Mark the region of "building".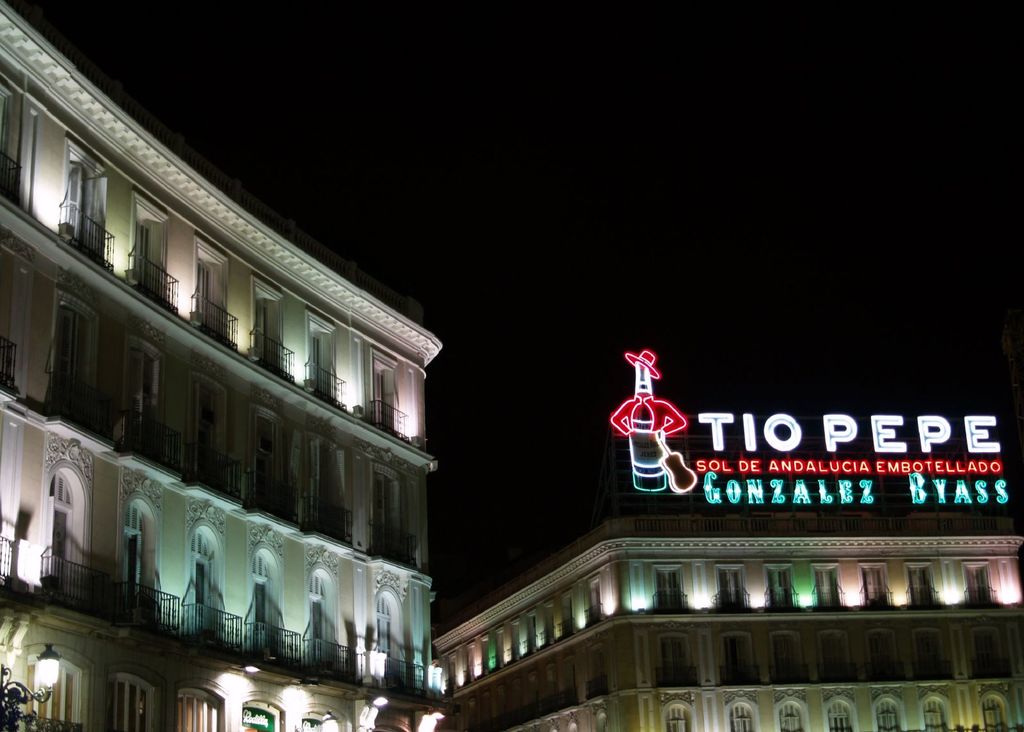
Region: (x1=434, y1=517, x2=1023, y2=731).
